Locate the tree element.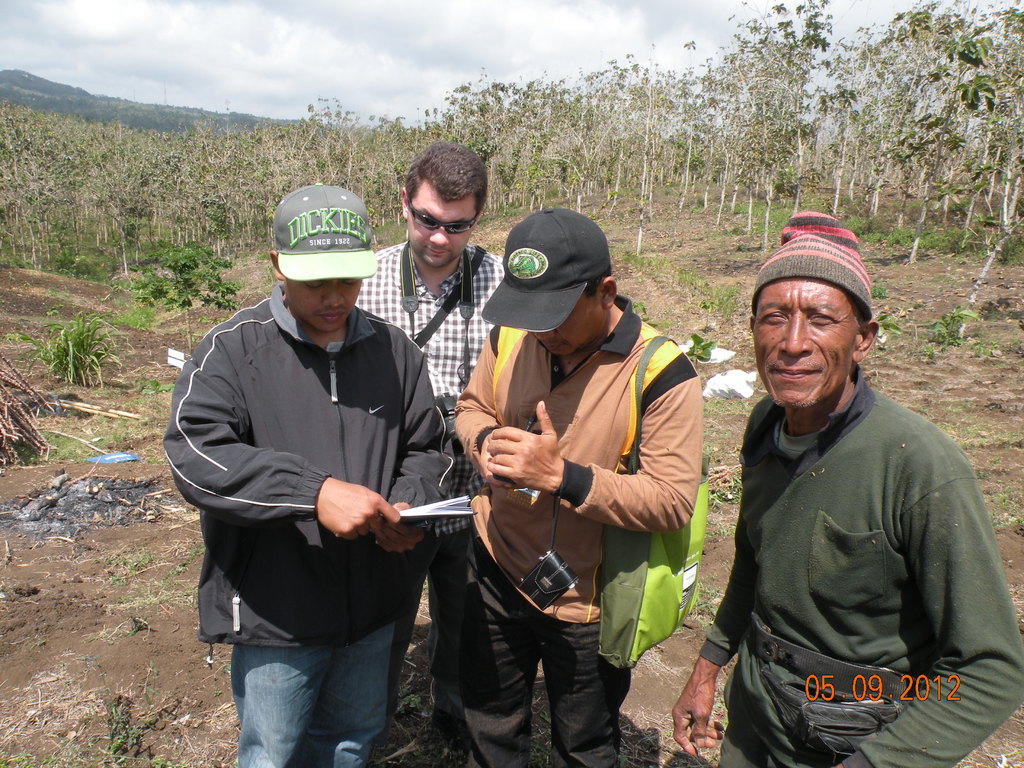
Element bbox: [x1=107, y1=236, x2=237, y2=357].
